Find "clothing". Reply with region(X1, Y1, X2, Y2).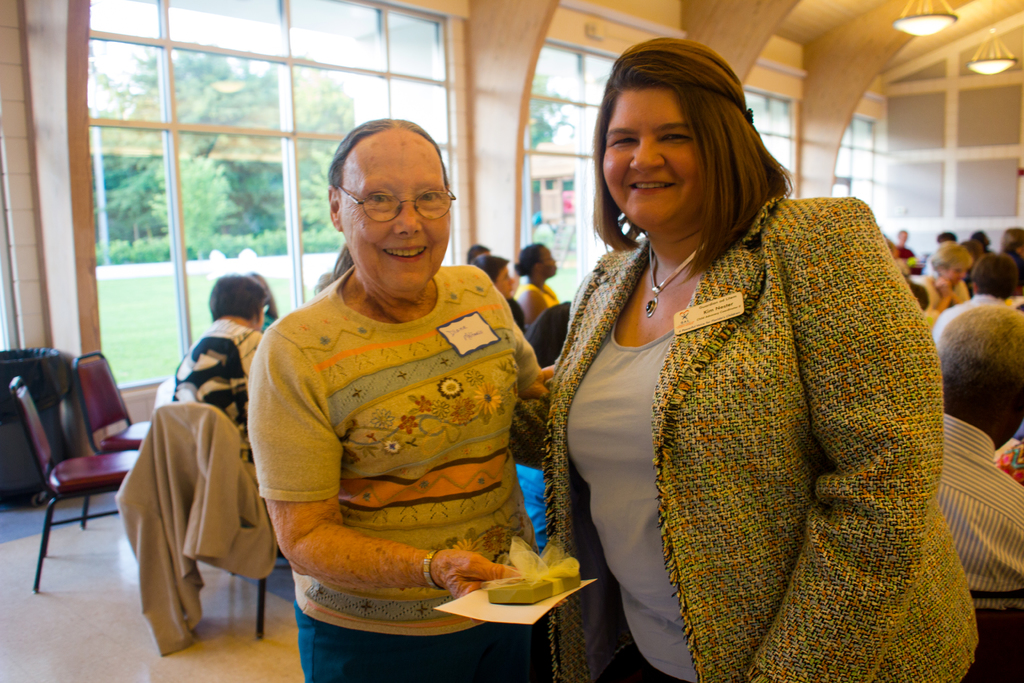
region(292, 599, 547, 682).
